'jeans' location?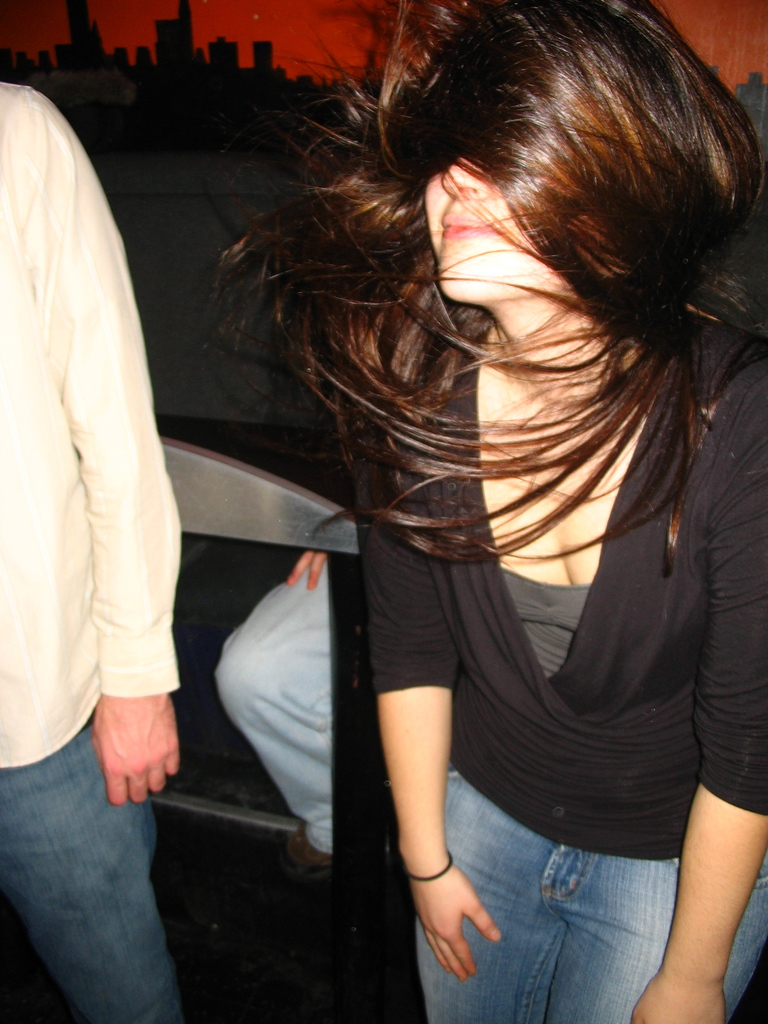
(413, 765, 767, 1023)
